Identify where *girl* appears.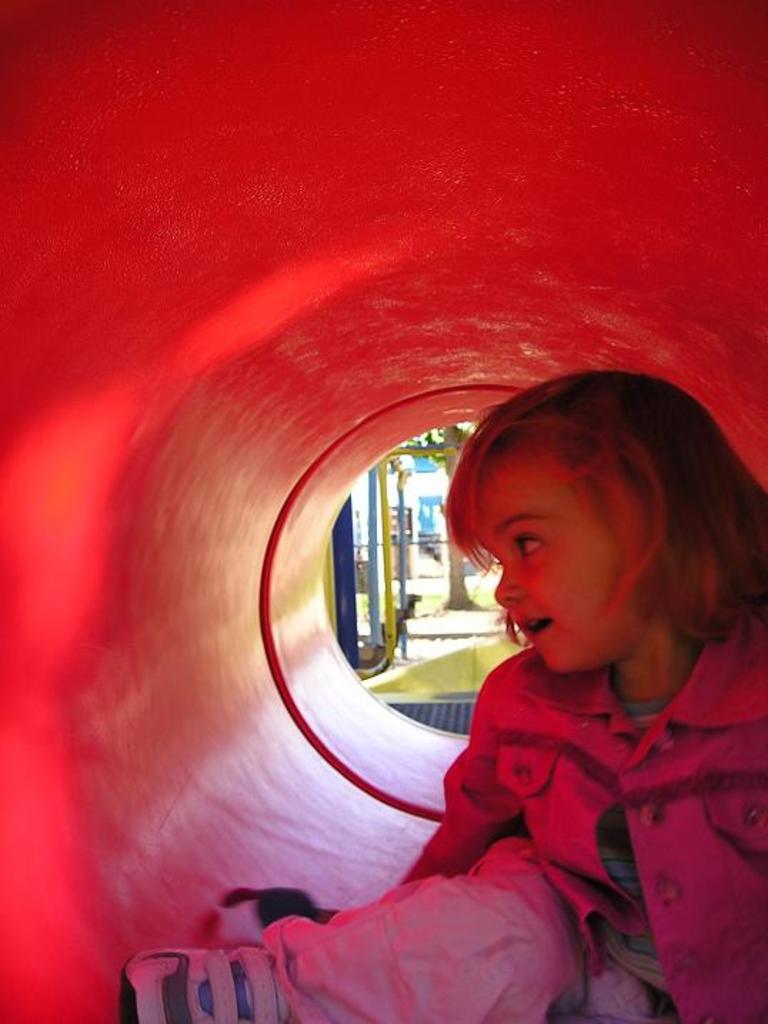
Appears at bbox=(121, 367, 767, 1023).
